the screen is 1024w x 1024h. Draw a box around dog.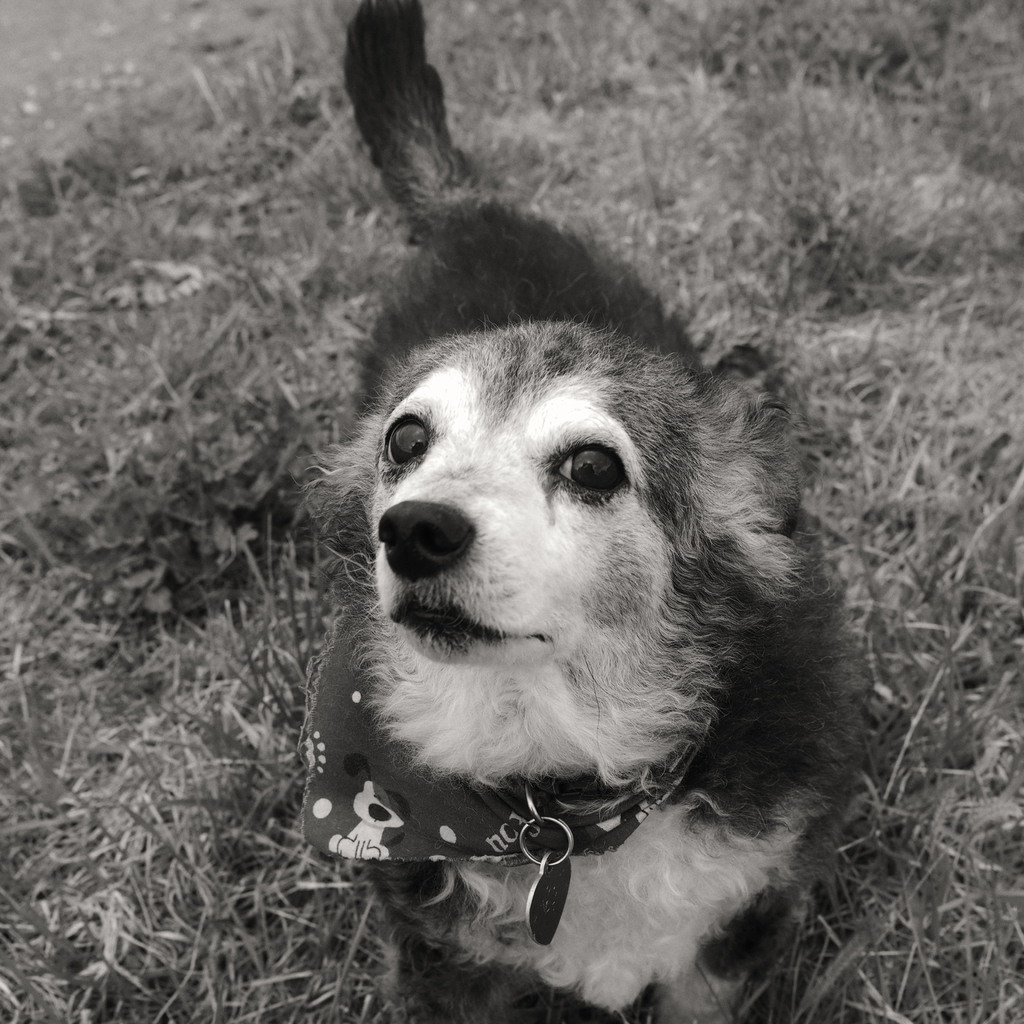
[293,0,869,1023].
